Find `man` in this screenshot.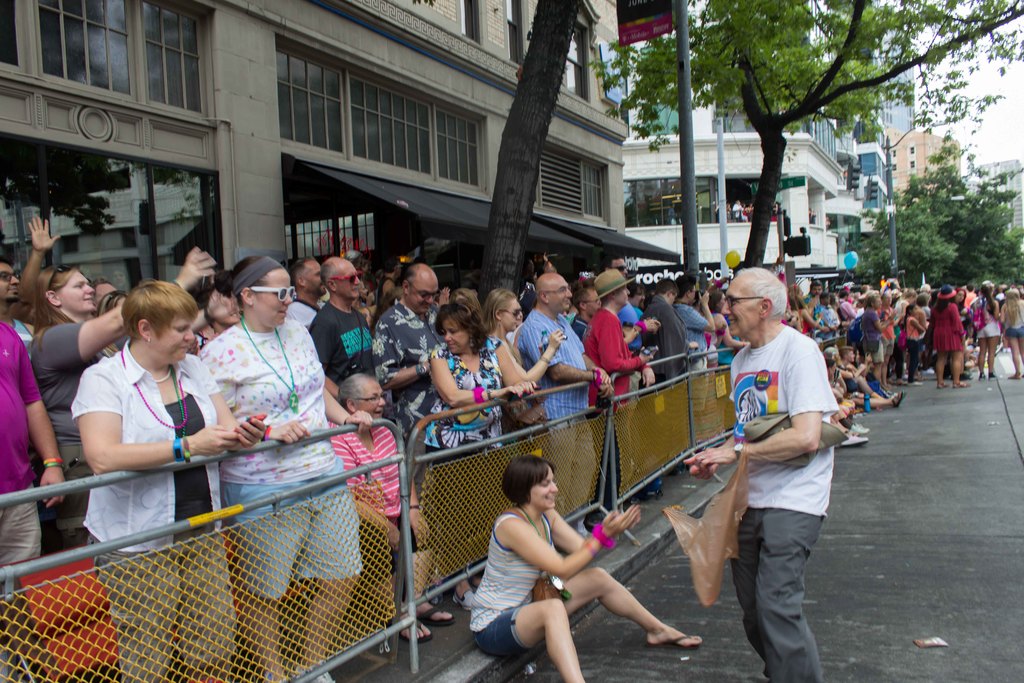
The bounding box for `man` is Rect(676, 272, 717, 370).
